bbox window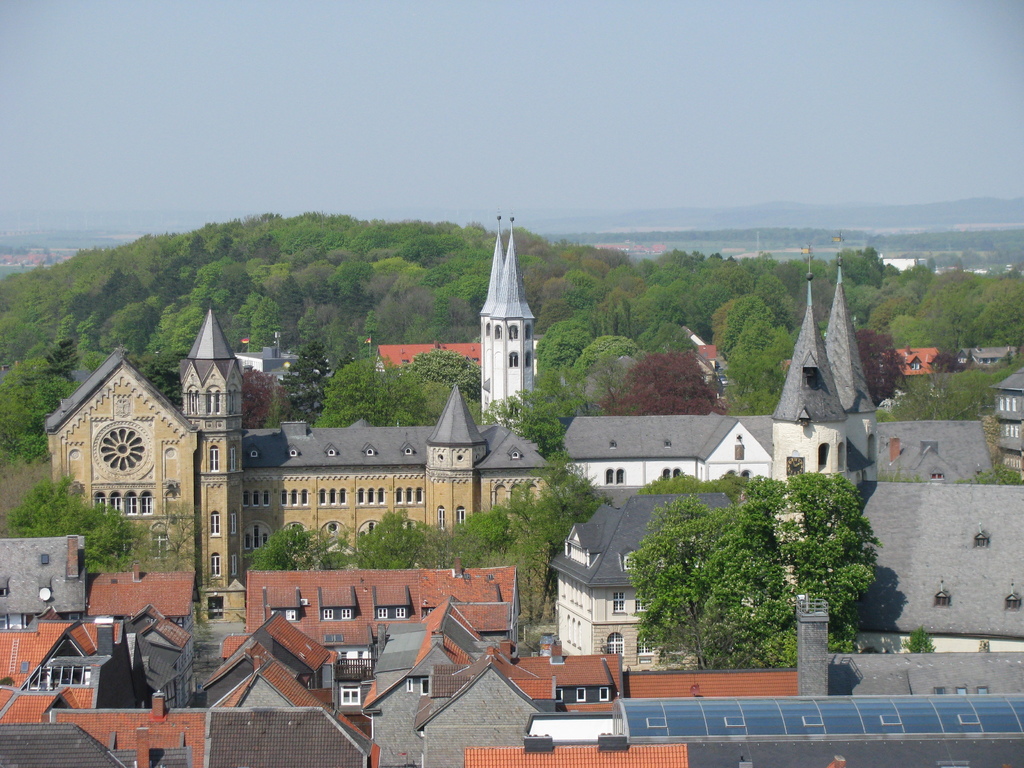
279/490/290/508
